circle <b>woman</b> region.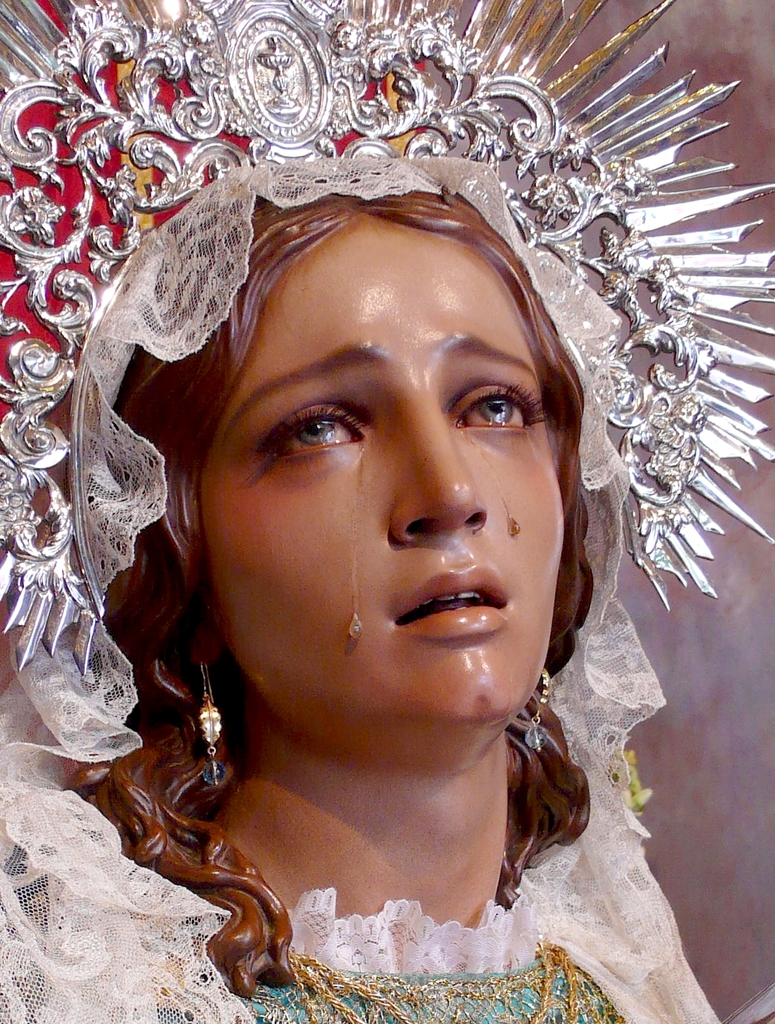
Region: rect(0, 0, 772, 1023).
